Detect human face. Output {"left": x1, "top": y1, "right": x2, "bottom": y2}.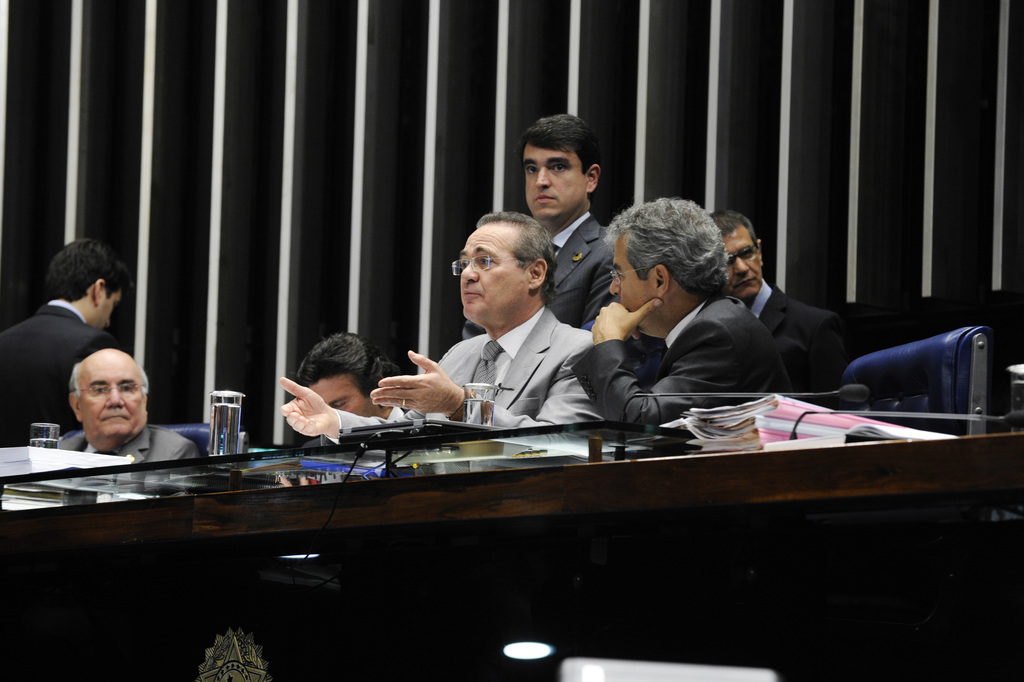
{"left": 79, "top": 353, "right": 149, "bottom": 438}.
